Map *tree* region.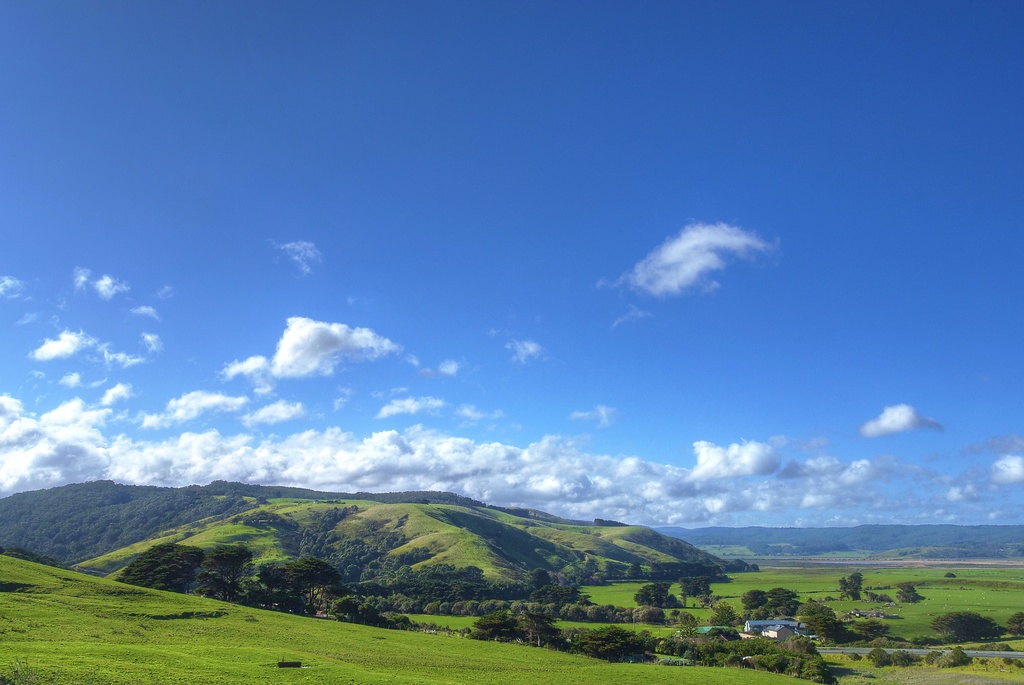
Mapped to 330, 592, 408, 628.
